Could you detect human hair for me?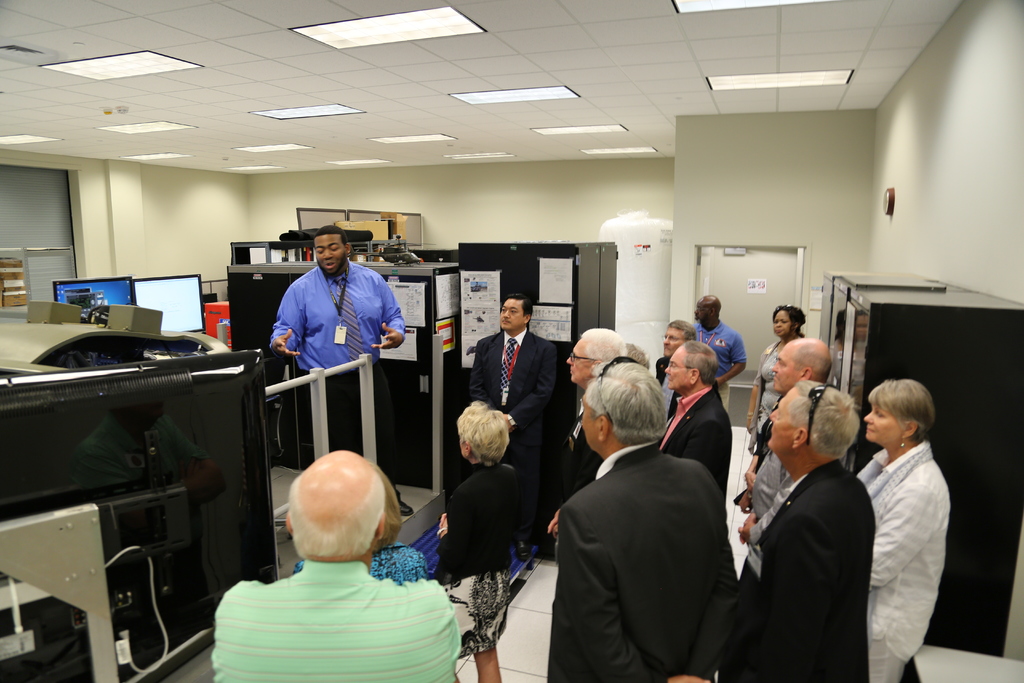
Detection result: rect(790, 337, 835, 383).
